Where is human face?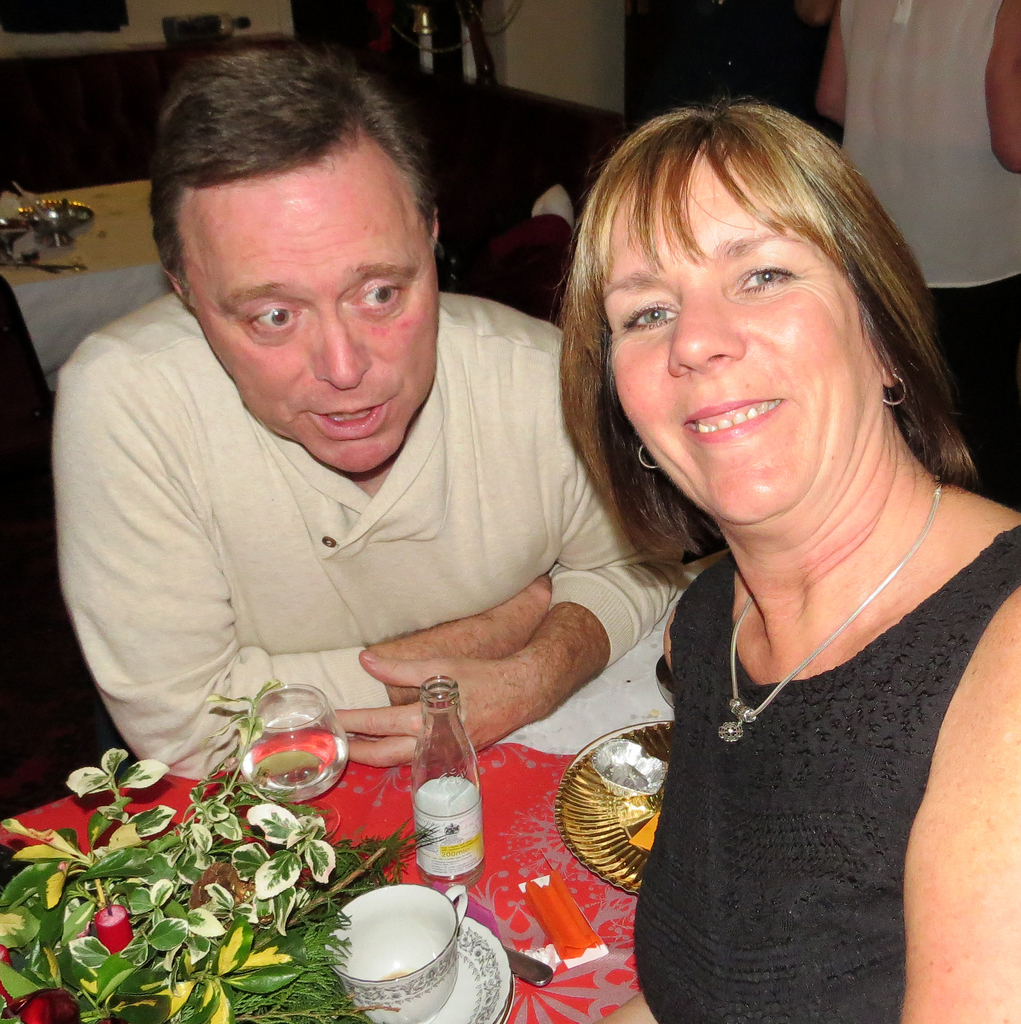
(x1=195, y1=157, x2=422, y2=474).
